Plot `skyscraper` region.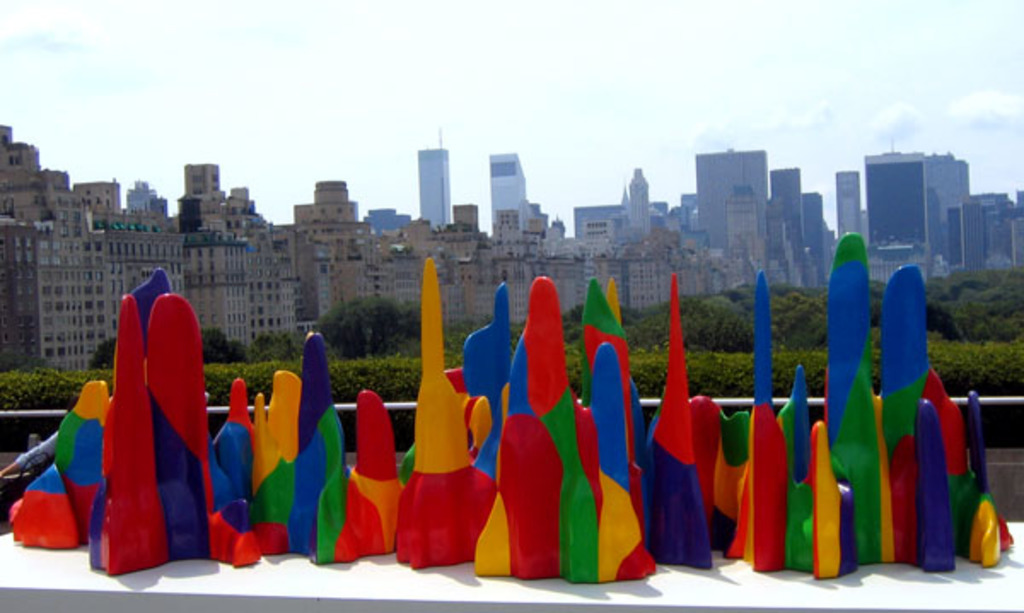
Plotted at [left=290, top=179, right=360, bottom=314].
